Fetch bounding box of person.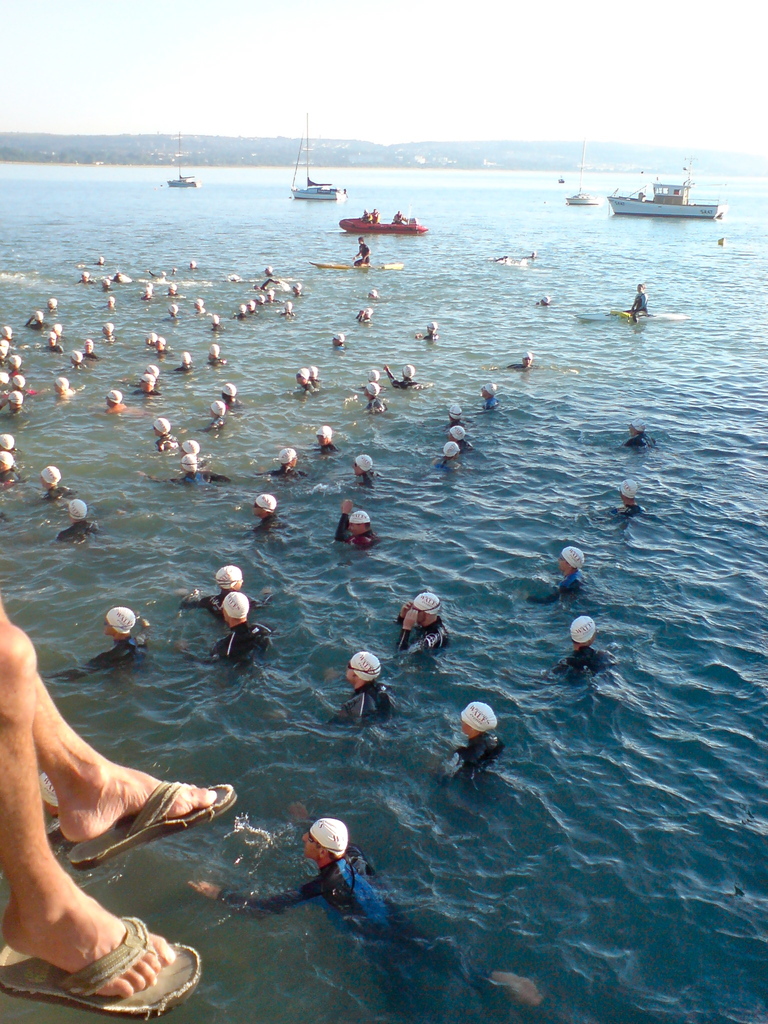
Bbox: pyautogui.locateOnScreen(0, 454, 20, 482).
